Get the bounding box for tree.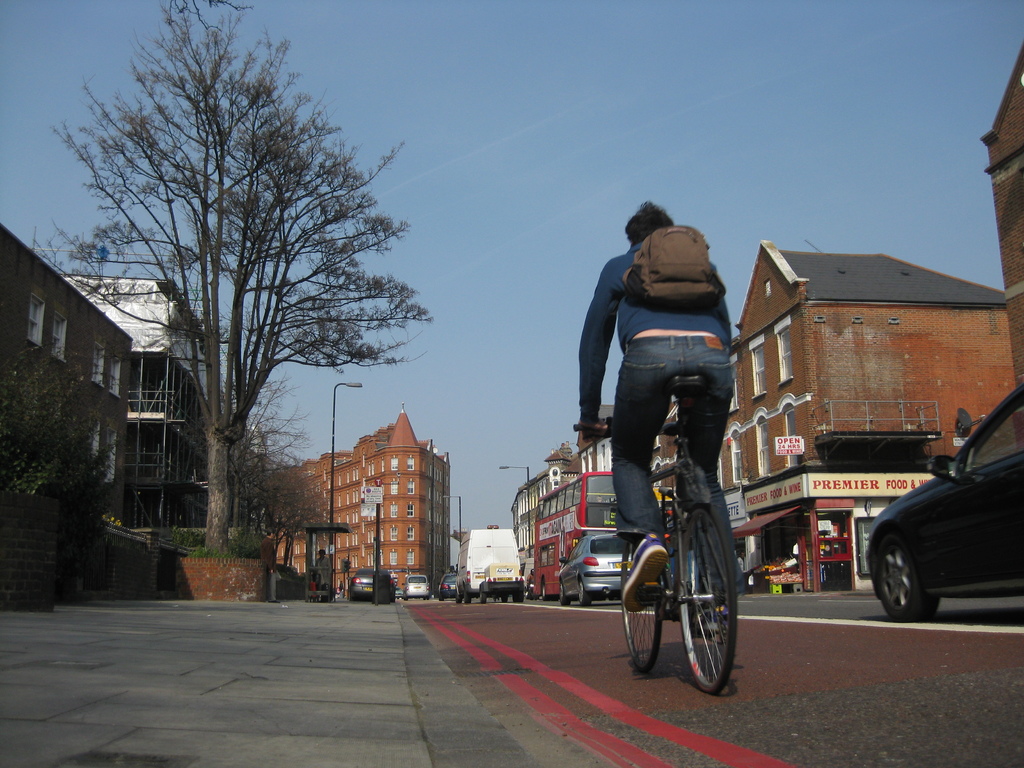
[left=74, top=16, right=403, bottom=600].
